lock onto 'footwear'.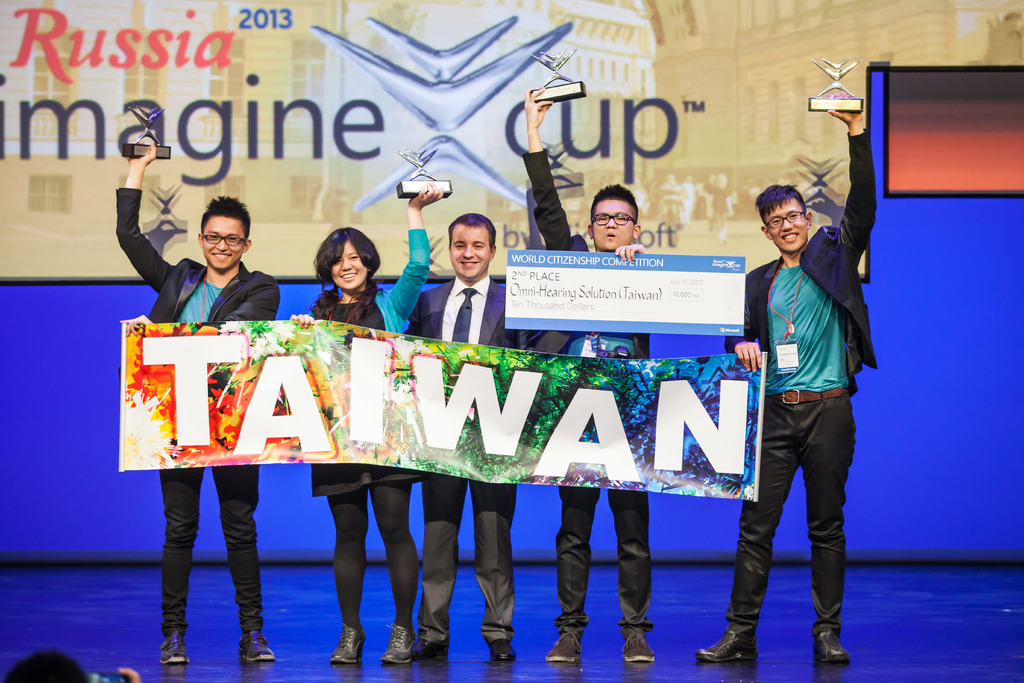
Locked: BBox(622, 623, 667, 661).
